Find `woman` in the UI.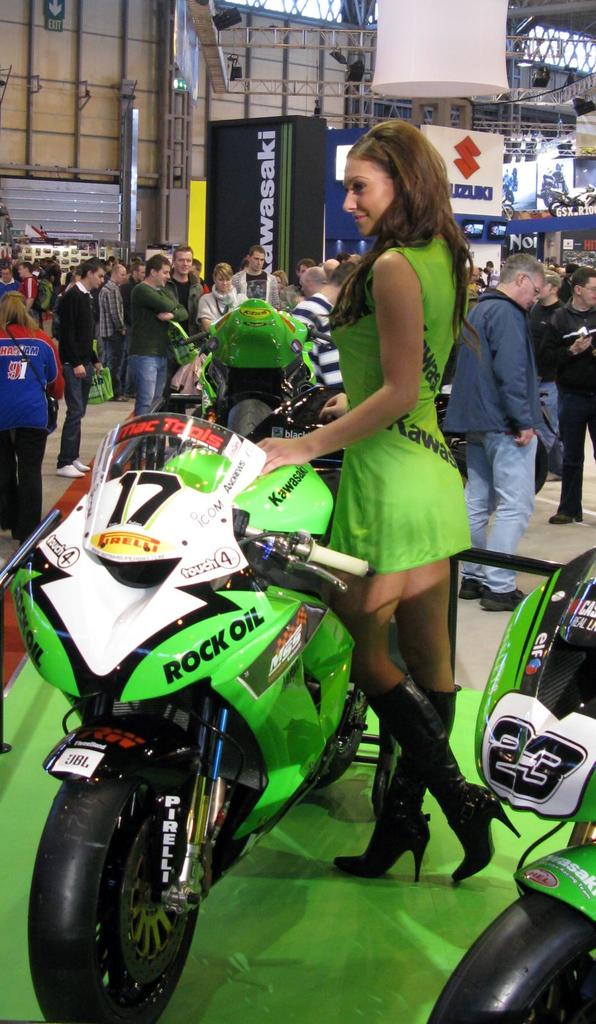
UI element at (x1=256, y1=120, x2=518, y2=886).
